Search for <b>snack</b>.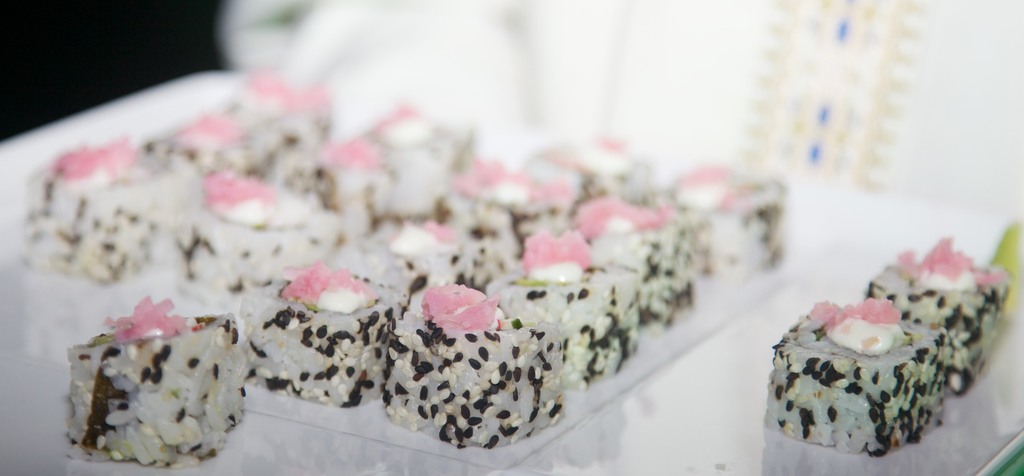
Found at {"left": 840, "top": 234, "right": 1020, "bottom": 397}.
